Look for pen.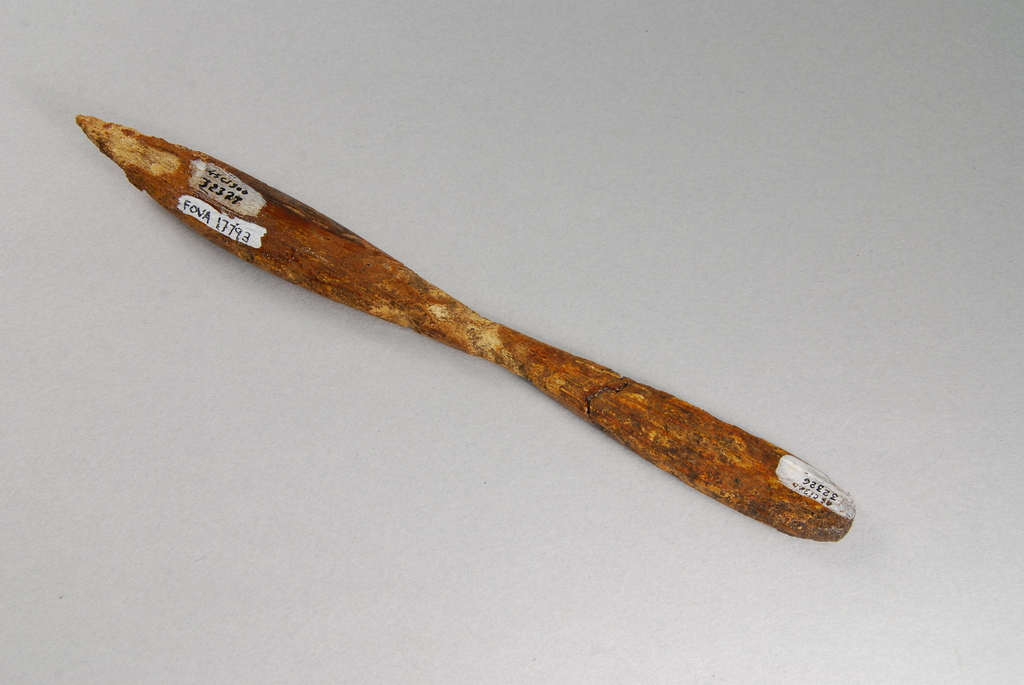
Found: (67,107,853,542).
